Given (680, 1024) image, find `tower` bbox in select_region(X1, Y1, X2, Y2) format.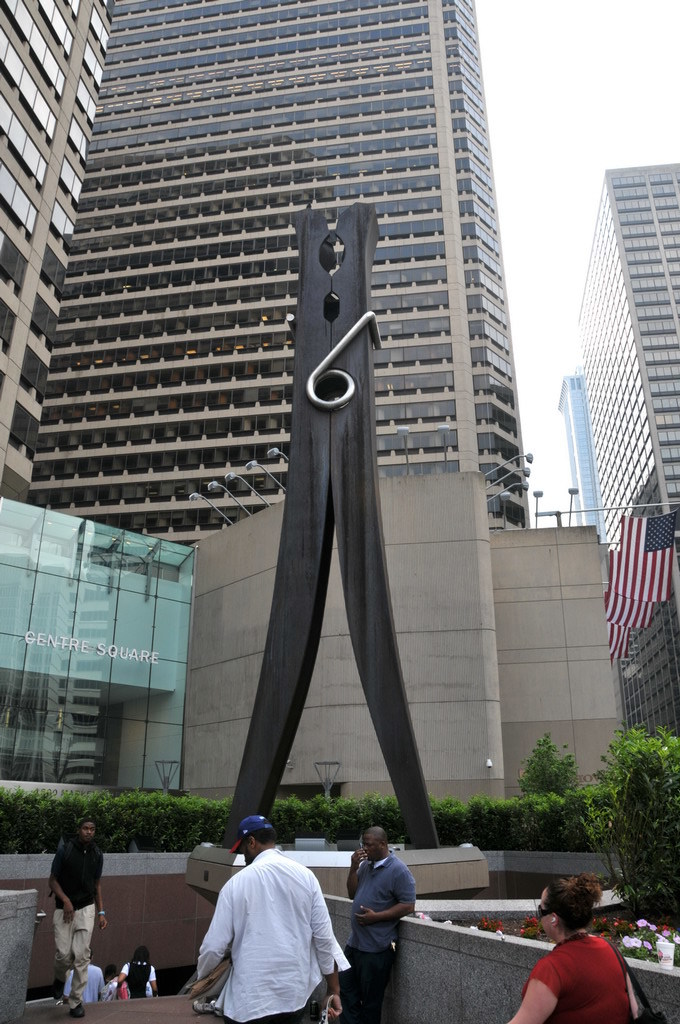
select_region(0, 0, 114, 500).
